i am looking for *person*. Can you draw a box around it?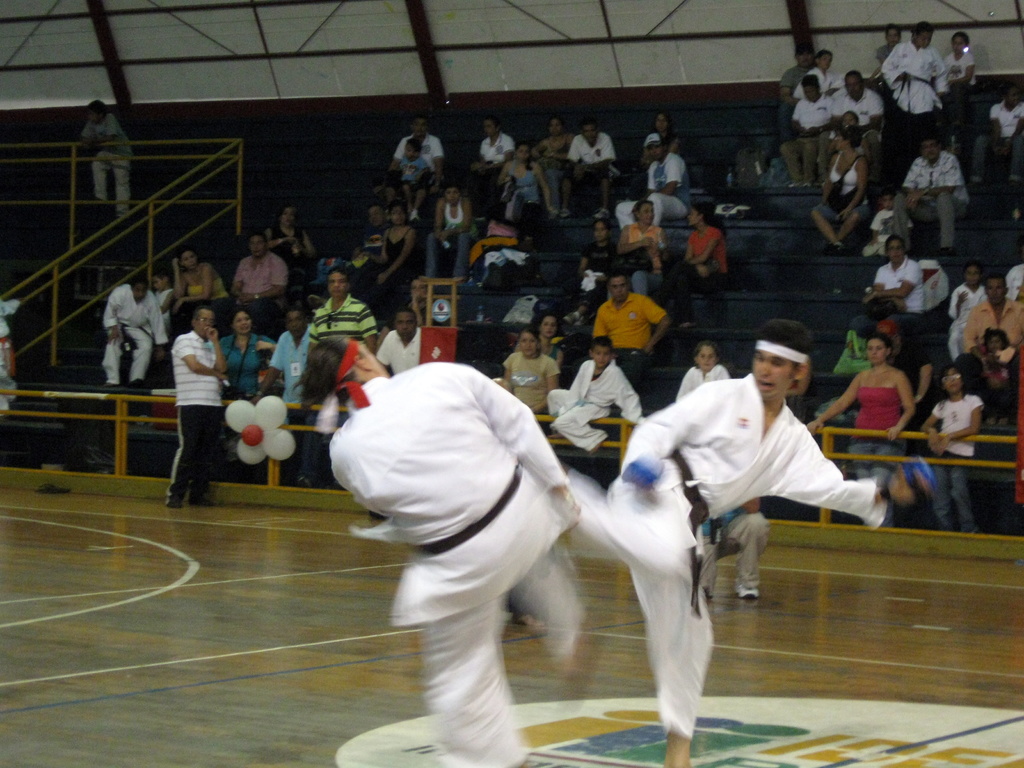
Sure, the bounding box is box=[379, 111, 449, 208].
